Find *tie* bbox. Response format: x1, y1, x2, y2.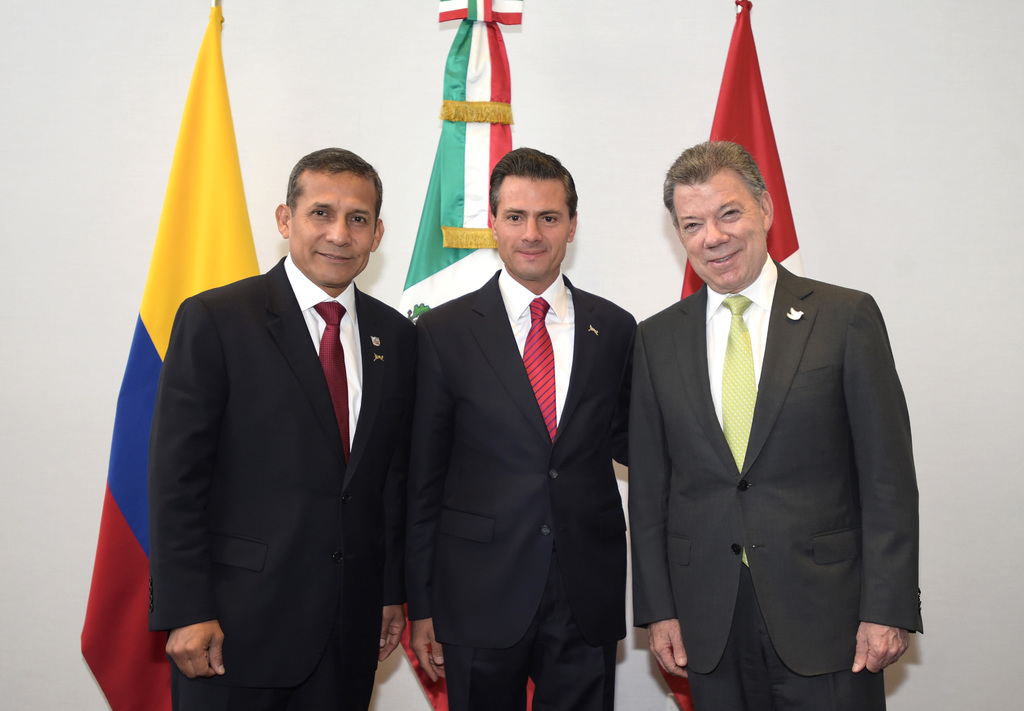
521, 299, 556, 445.
